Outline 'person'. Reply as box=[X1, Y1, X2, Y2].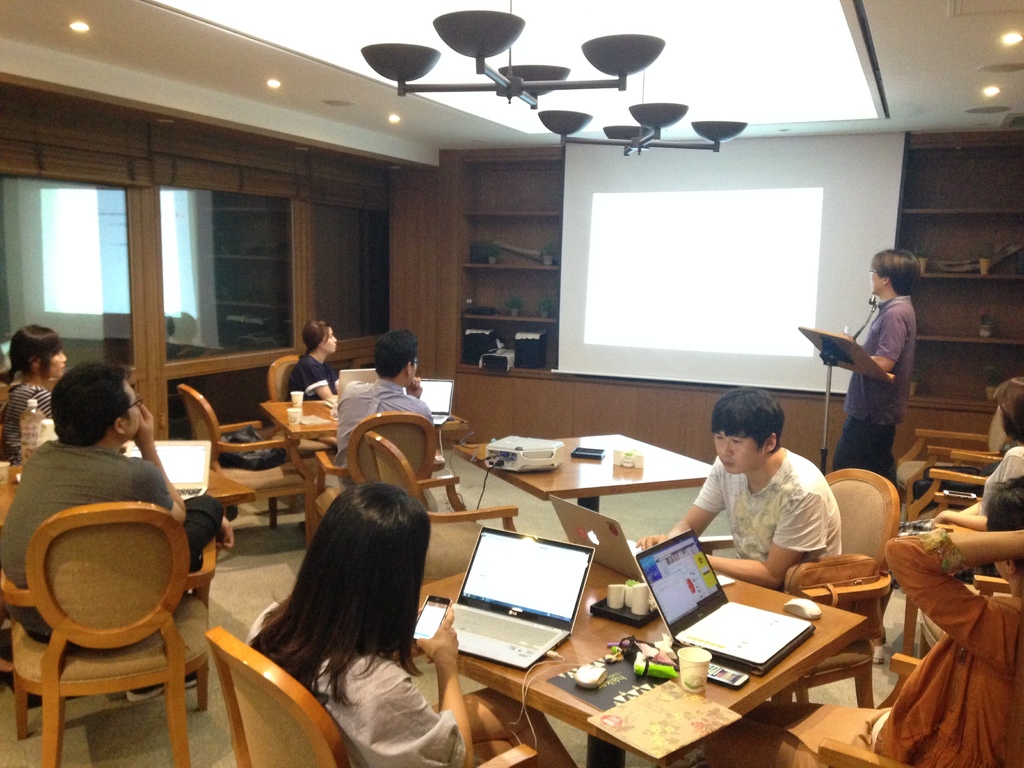
box=[831, 243, 922, 484].
